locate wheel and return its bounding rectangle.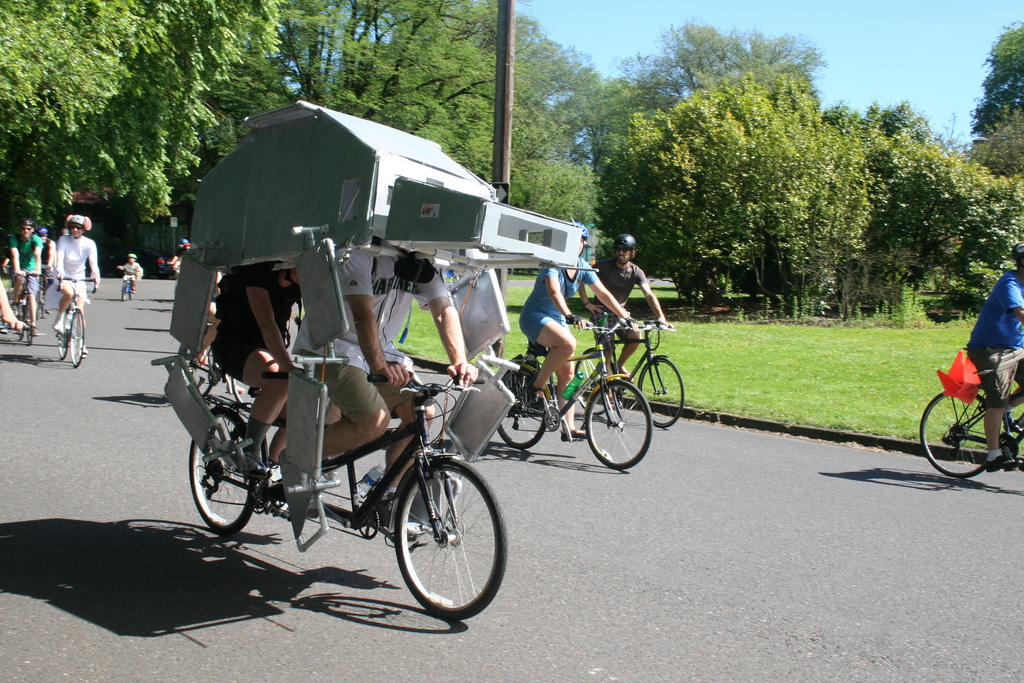
[60,315,70,359].
